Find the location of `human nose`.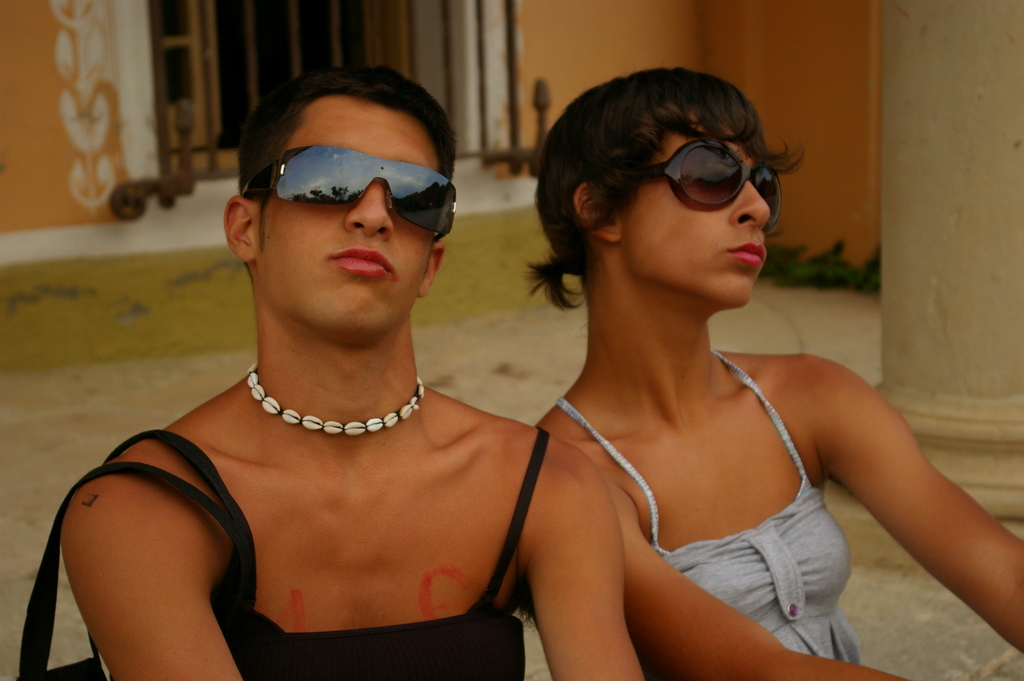
Location: (728, 180, 769, 229).
